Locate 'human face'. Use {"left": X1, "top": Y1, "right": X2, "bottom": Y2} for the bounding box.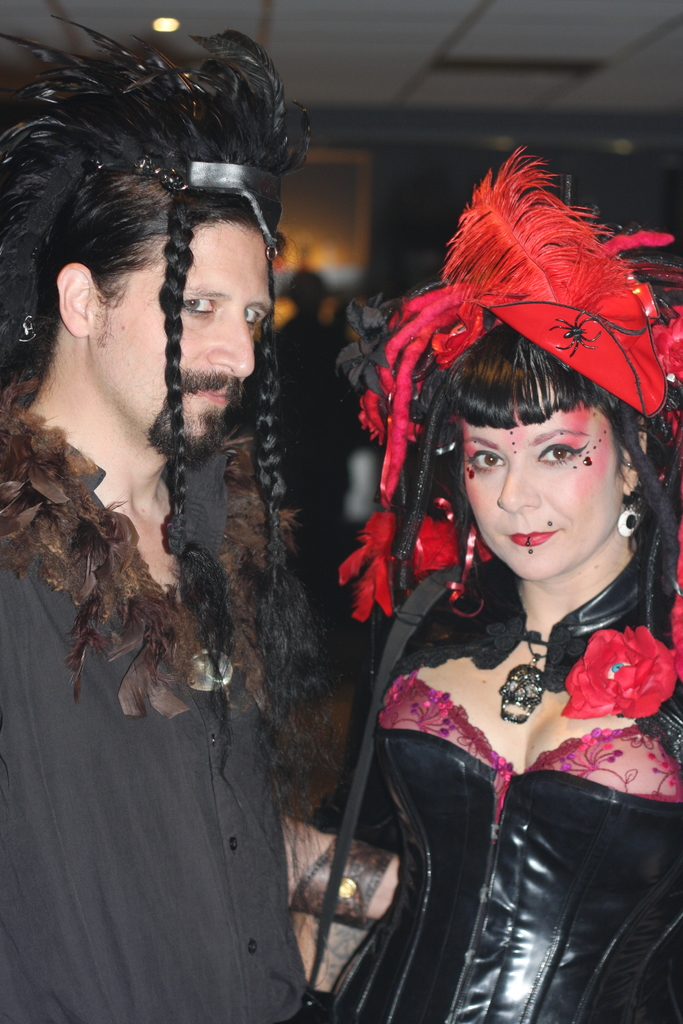
{"left": 81, "top": 216, "right": 290, "bottom": 452}.
